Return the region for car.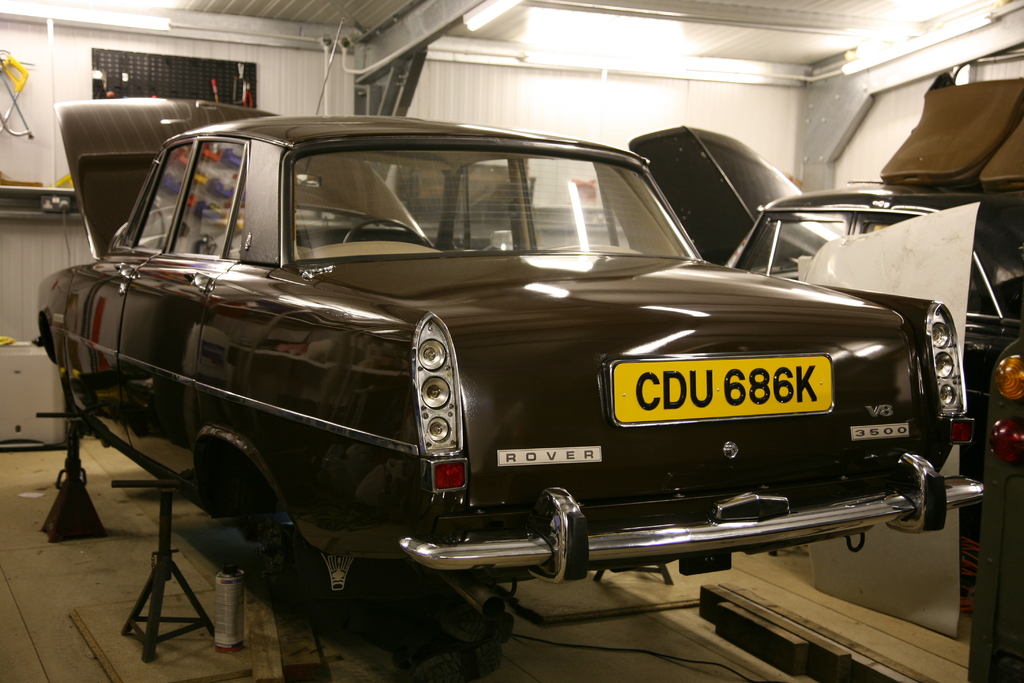
0/113/977/666.
